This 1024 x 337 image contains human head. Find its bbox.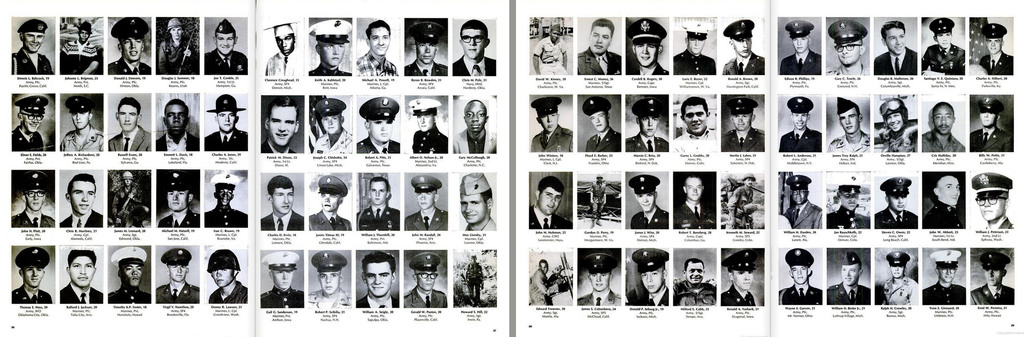
region(540, 259, 548, 273).
